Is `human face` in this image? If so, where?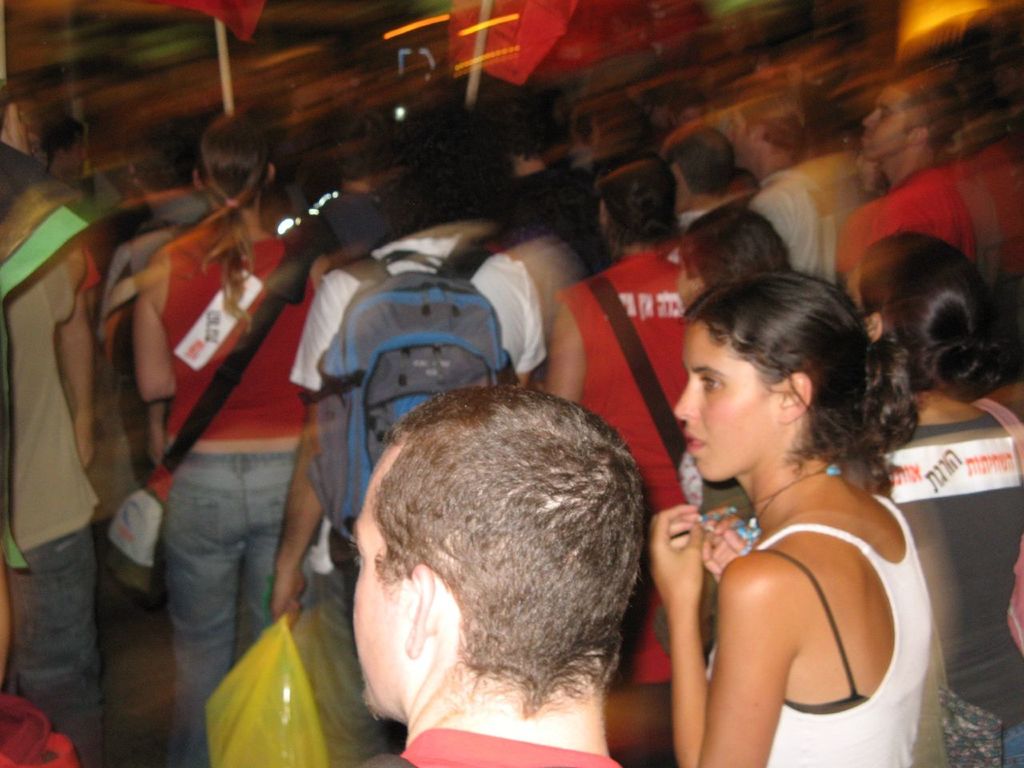
Yes, at select_region(671, 319, 783, 487).
